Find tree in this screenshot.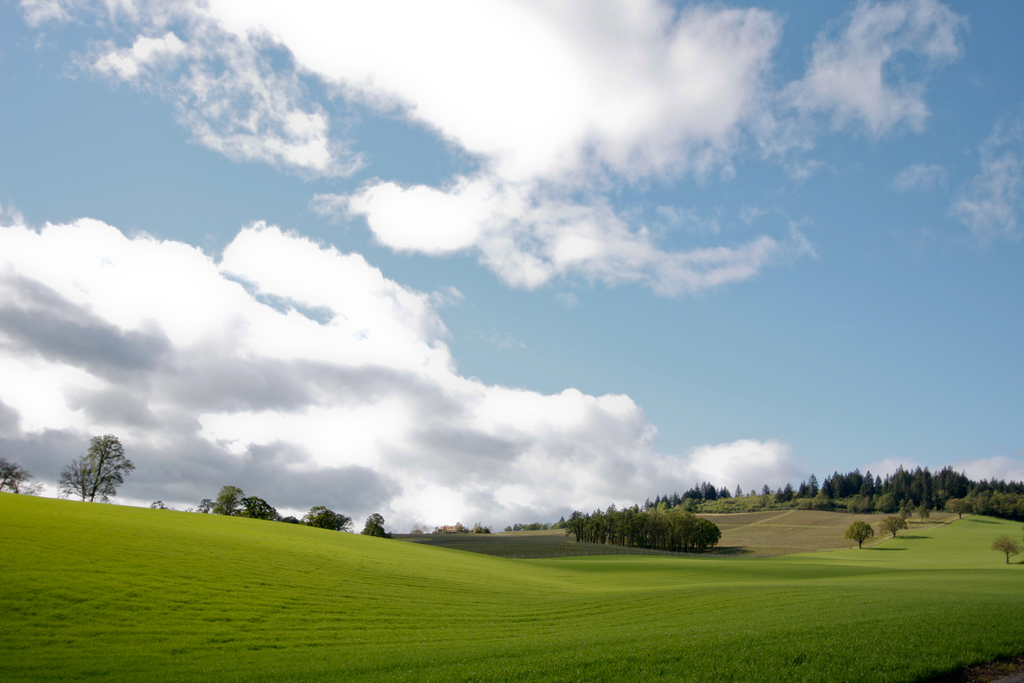
The bounding box for tree is pyautogui.locateOnScreen(301, 504, 356, 530).
